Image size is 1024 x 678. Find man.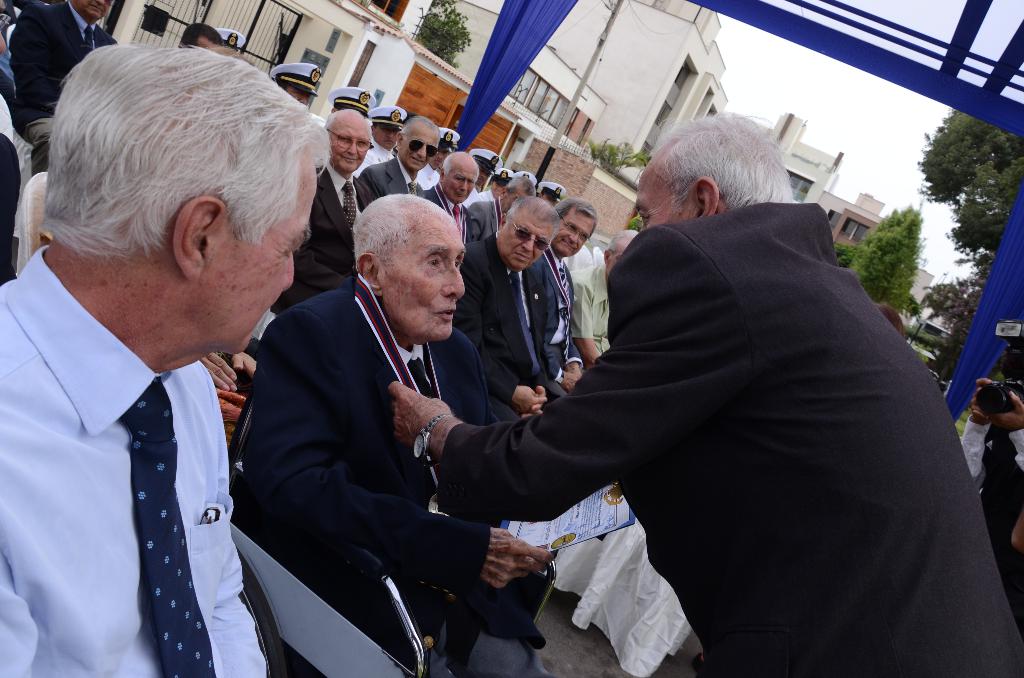
box(452, 193, 560, 426).
